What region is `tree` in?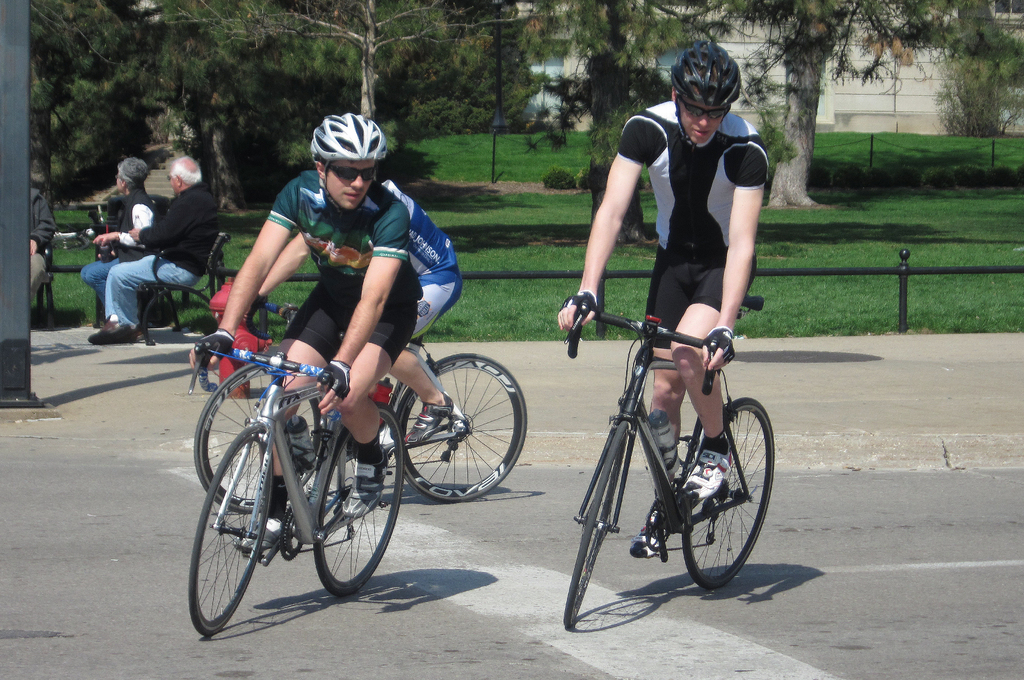
(left=22, top=0, right=164, bottom=264).
